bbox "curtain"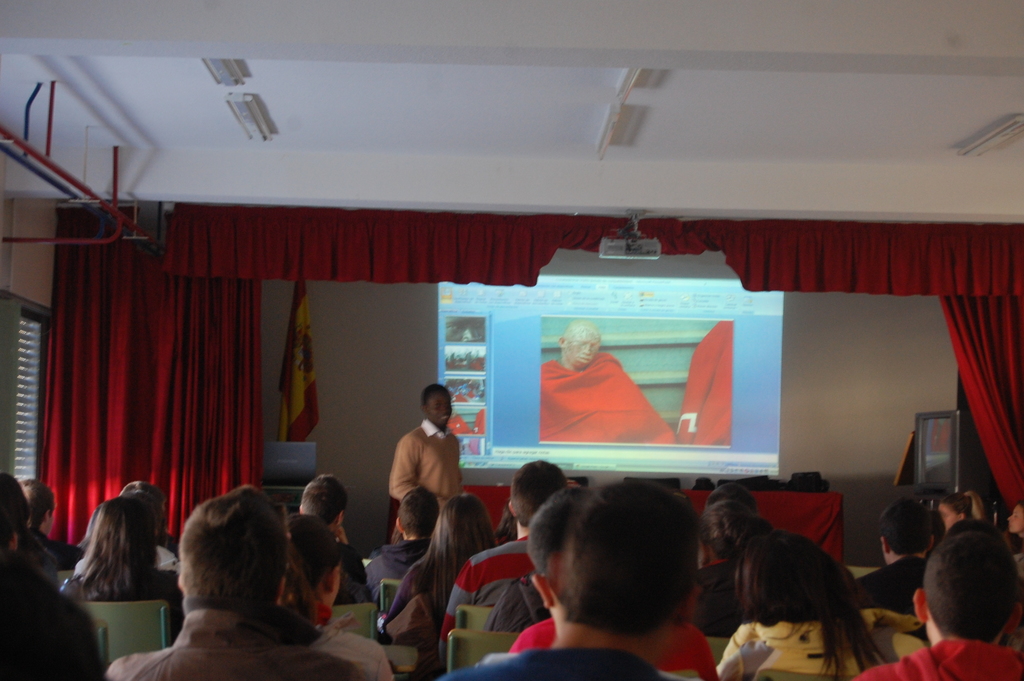
x1=156, y1=199, x2=568, y2=288
